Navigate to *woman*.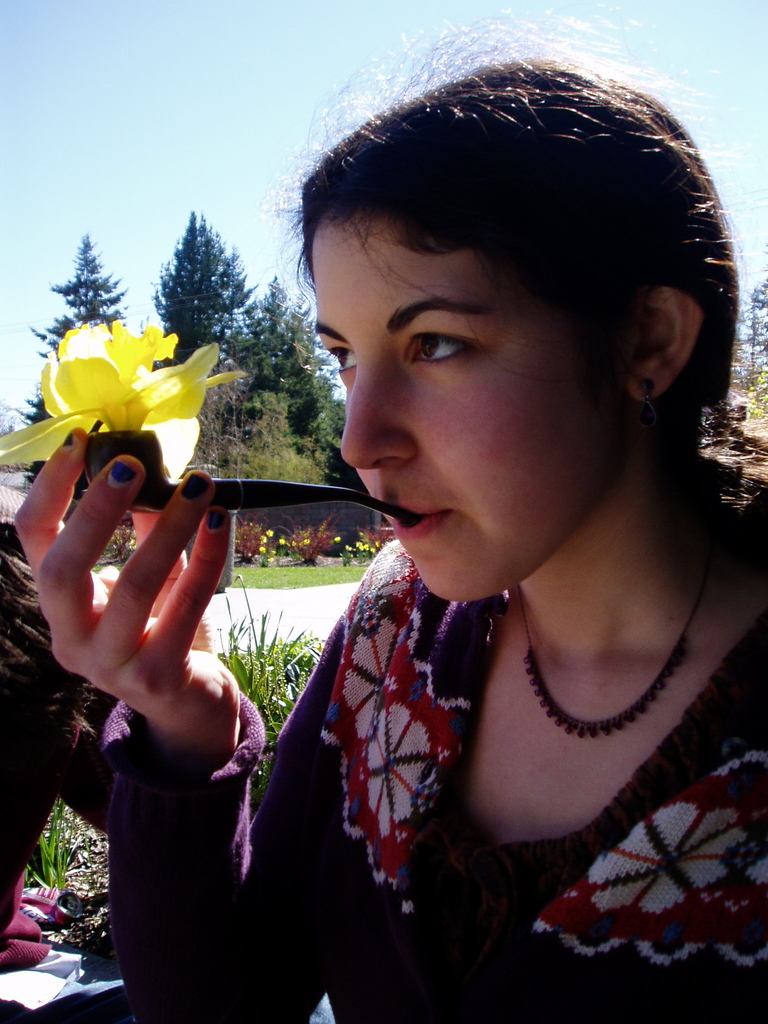
Navigation target: <box>12,0,767,1023</box>.
